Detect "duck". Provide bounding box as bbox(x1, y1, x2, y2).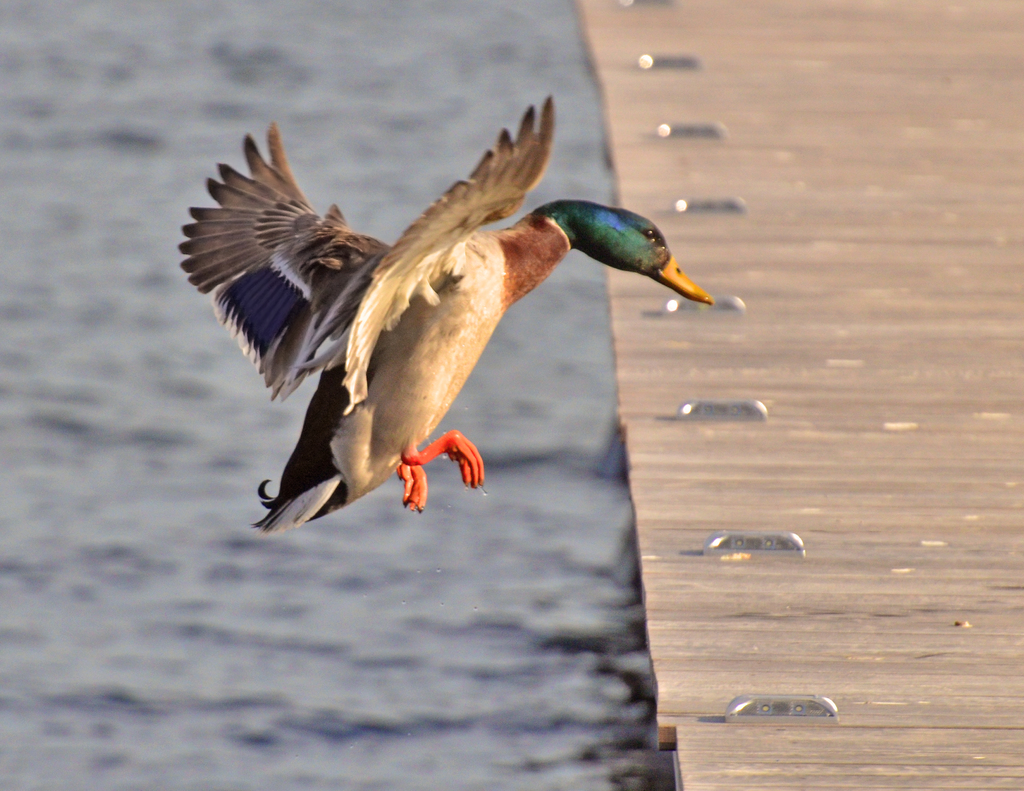
bbox(153, 104, 708, 538).
